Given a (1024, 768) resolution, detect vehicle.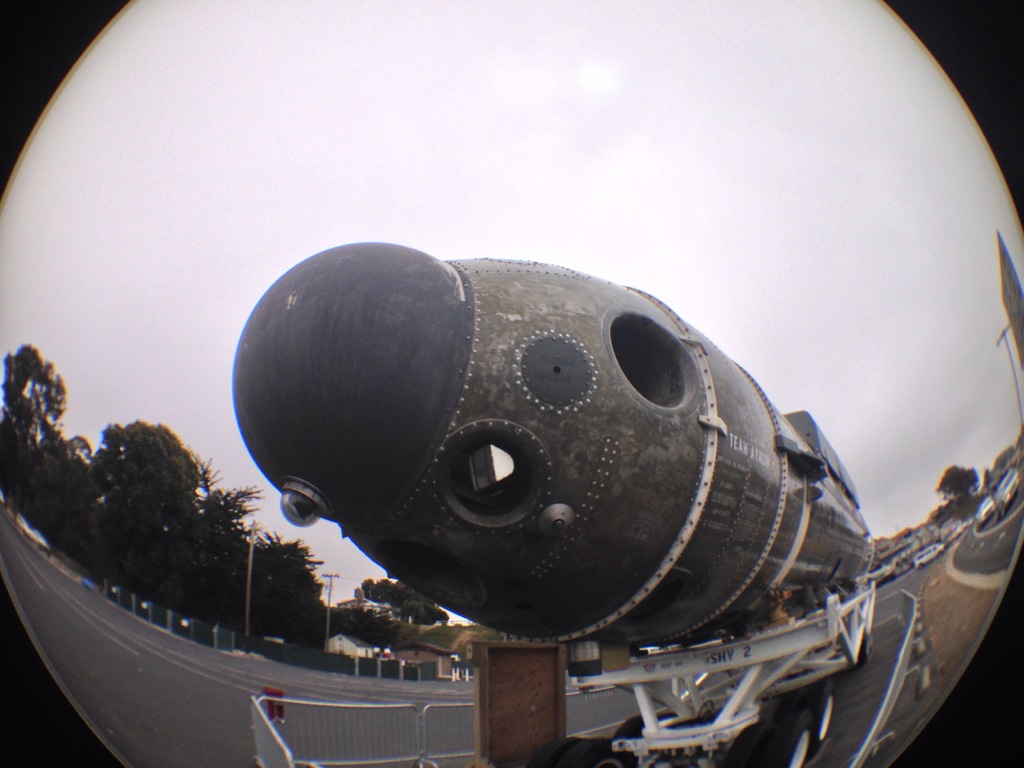
BBox(989, 456, 1023, 511).
